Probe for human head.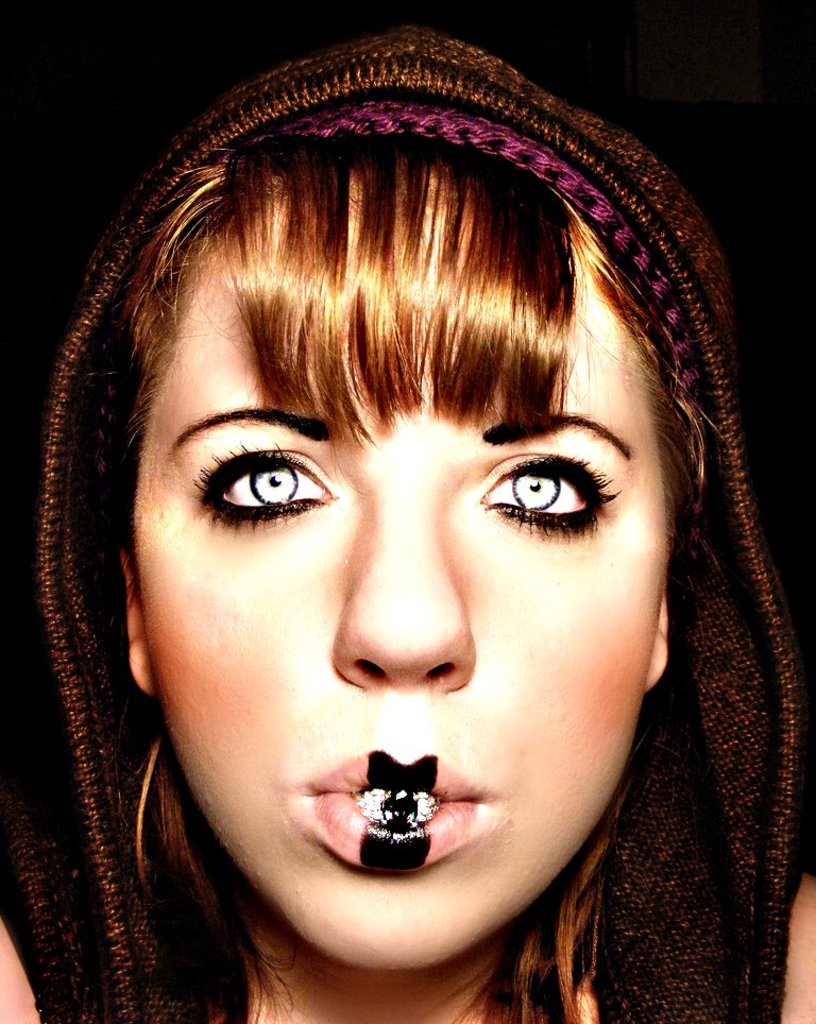
Probe result: [5, 24, 811, 1021].
